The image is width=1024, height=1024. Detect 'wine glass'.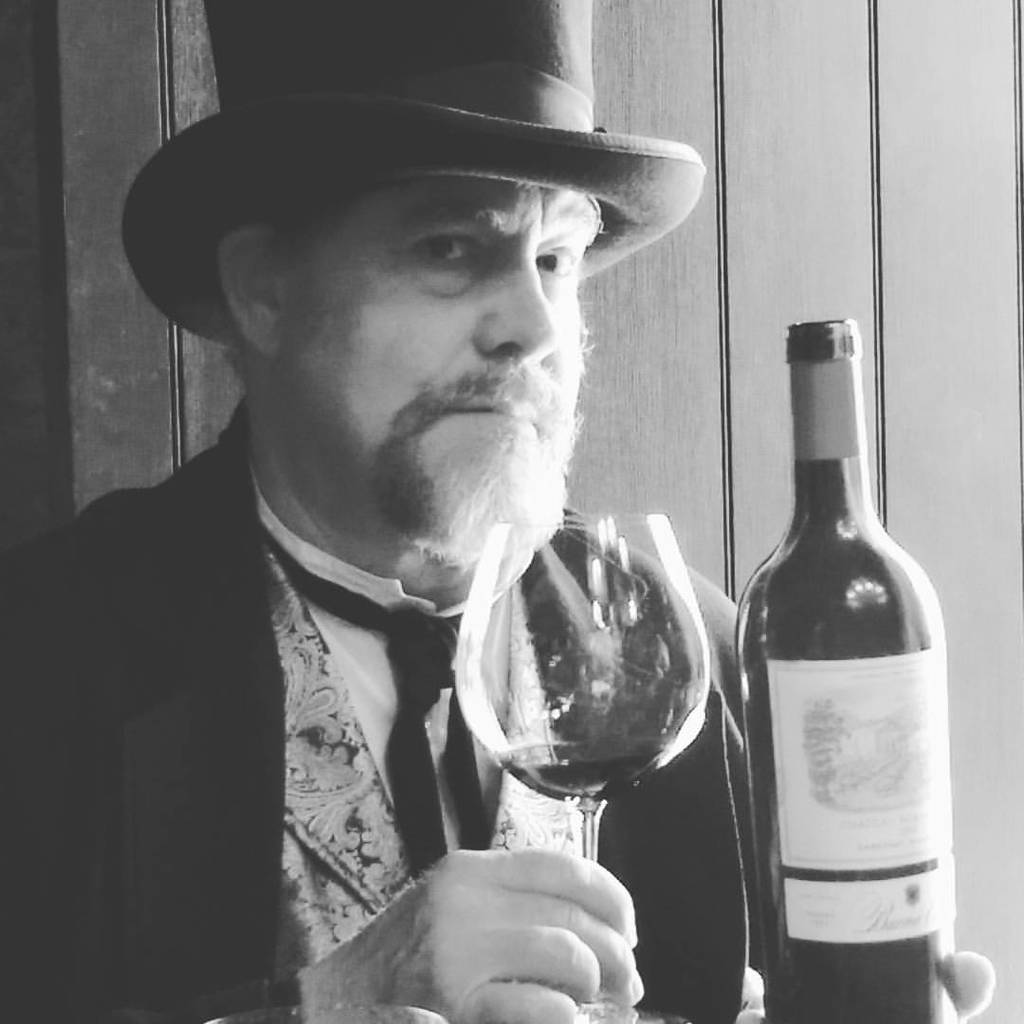
Detection: x1=452 y1=521 x2=710 y2=1010.
